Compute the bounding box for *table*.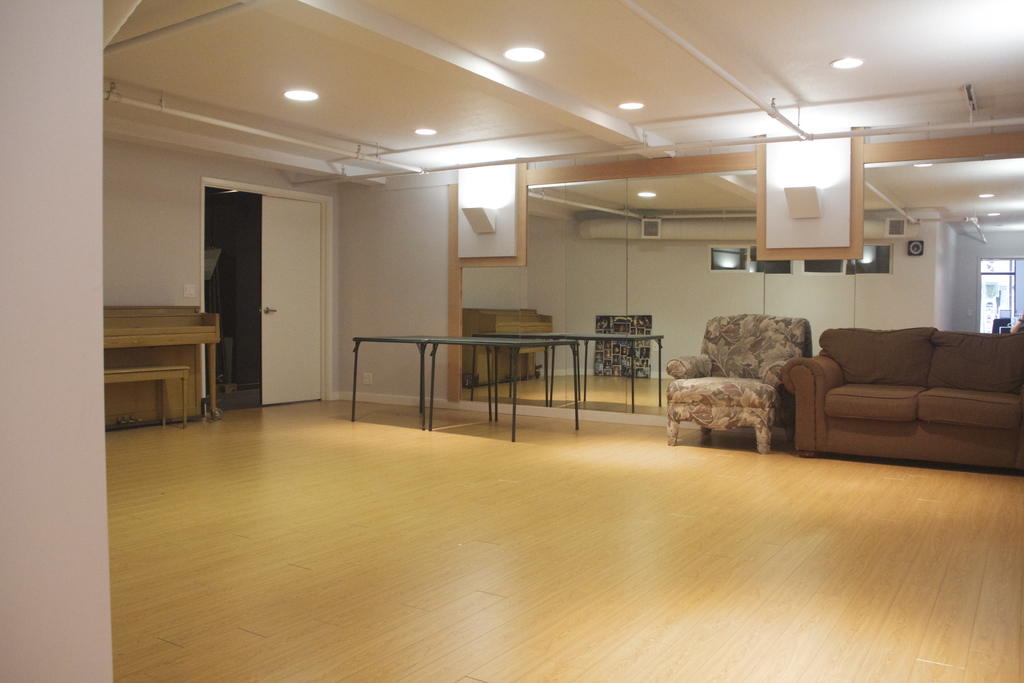
351 327 573 444.
